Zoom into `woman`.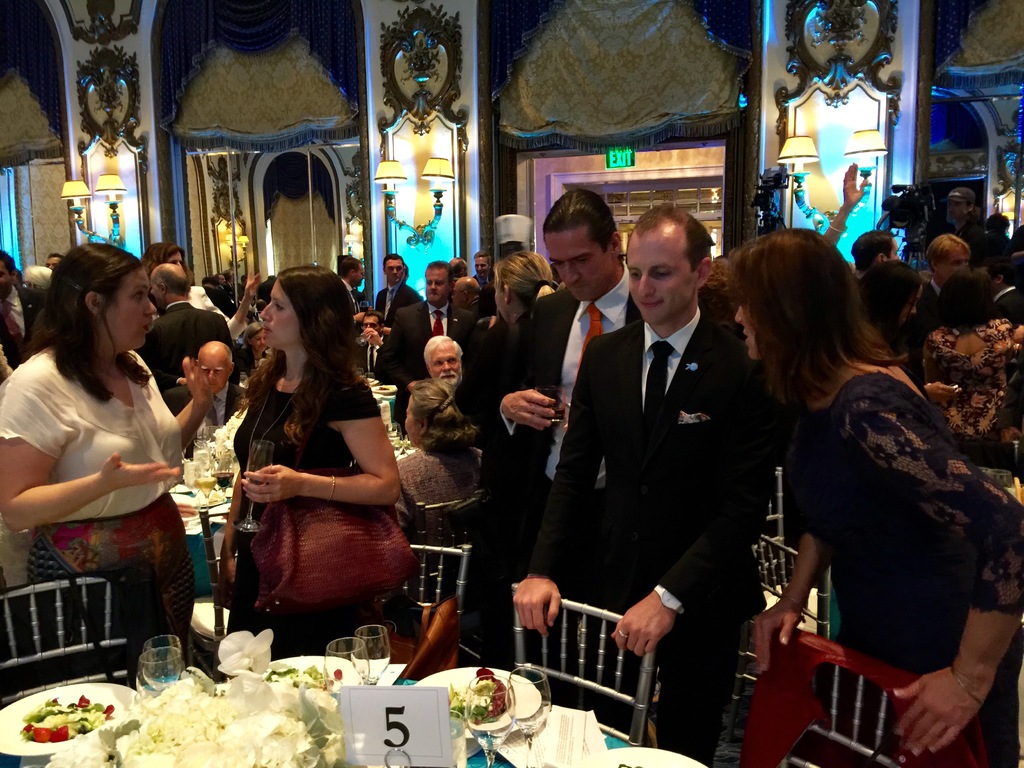
Zoom target: box(396, 384, 478, 520).
